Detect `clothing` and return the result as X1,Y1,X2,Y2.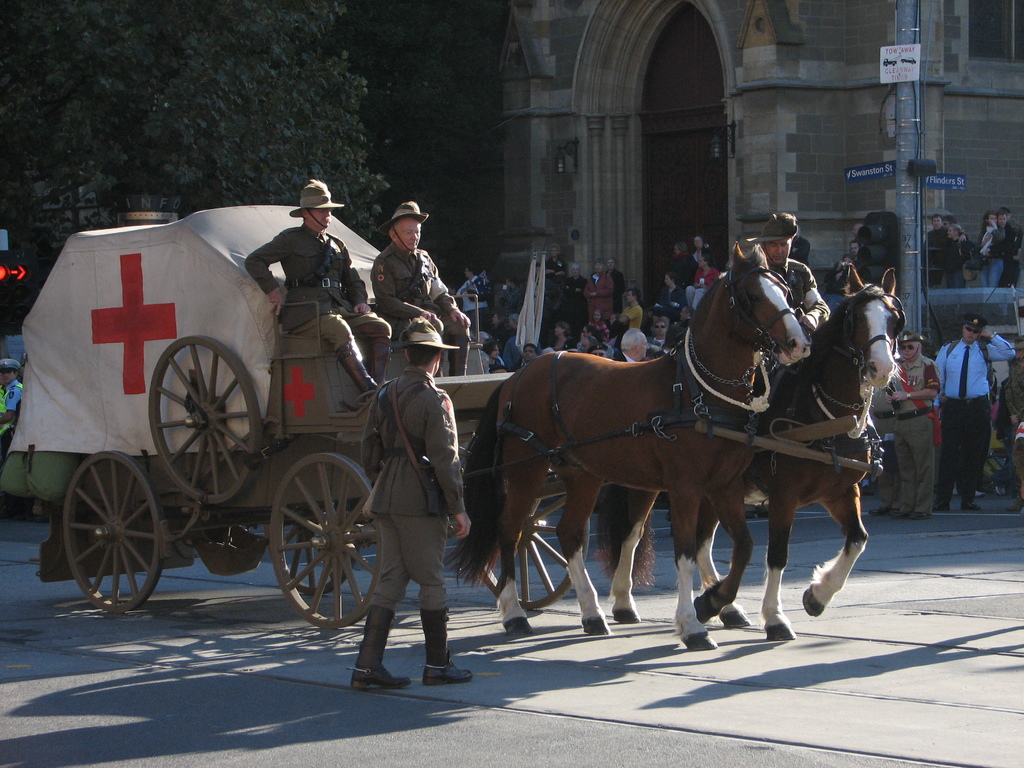
678,257,701,289.
